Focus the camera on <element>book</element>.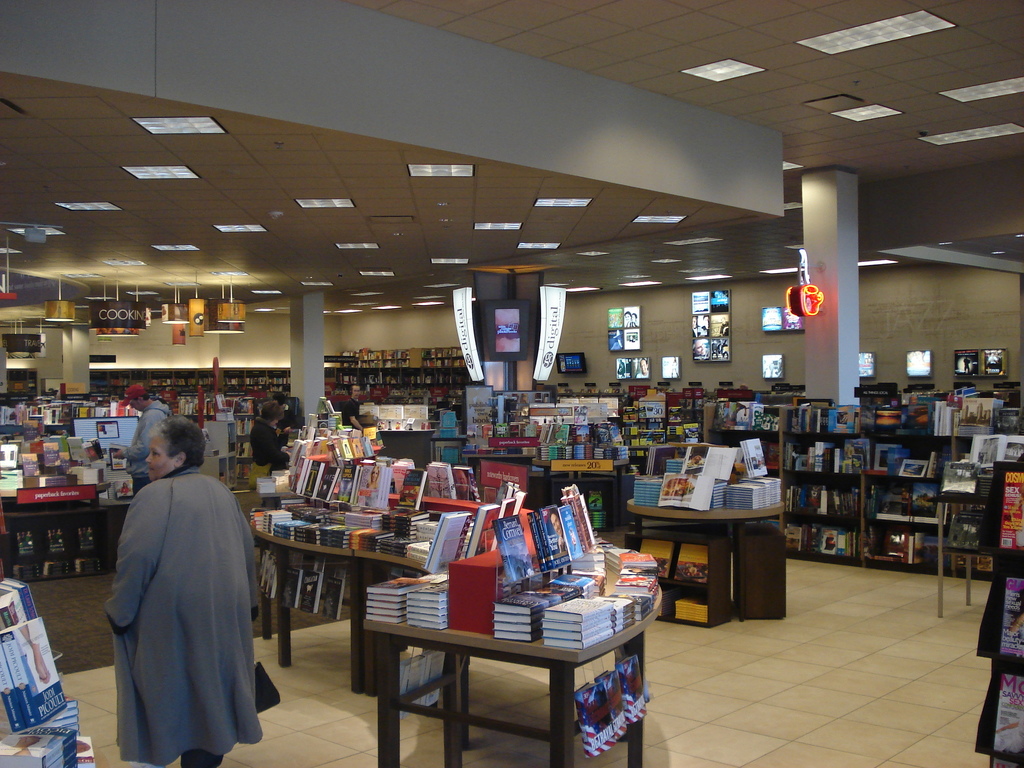
Focus region: (left=595, top=666, right=634, bottom=746).
